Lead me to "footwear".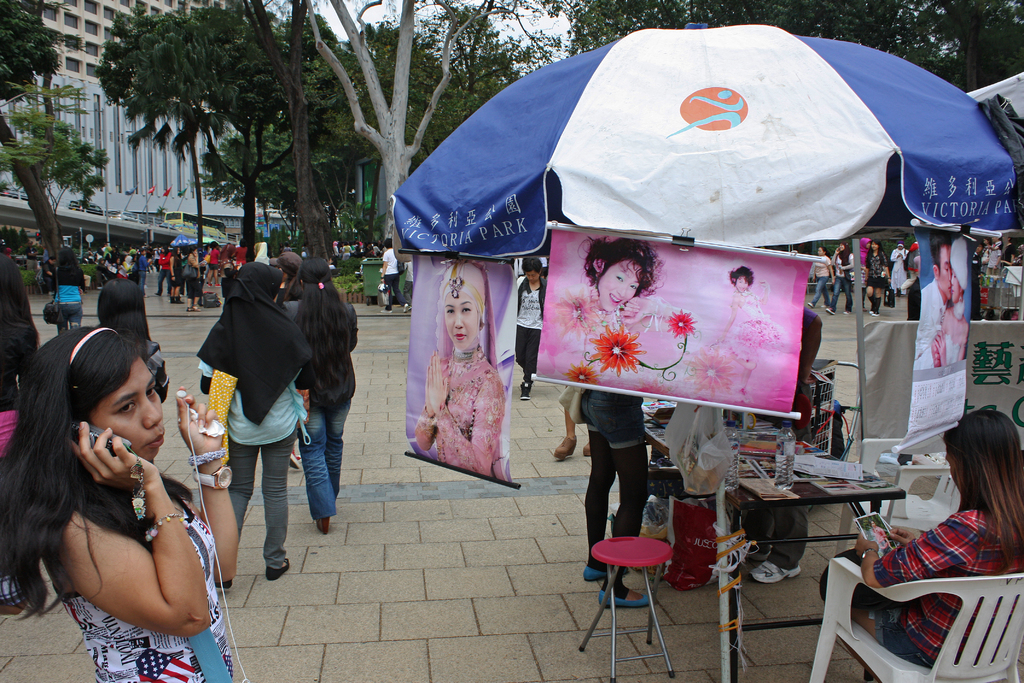
Lead to [808,302,816,308].
